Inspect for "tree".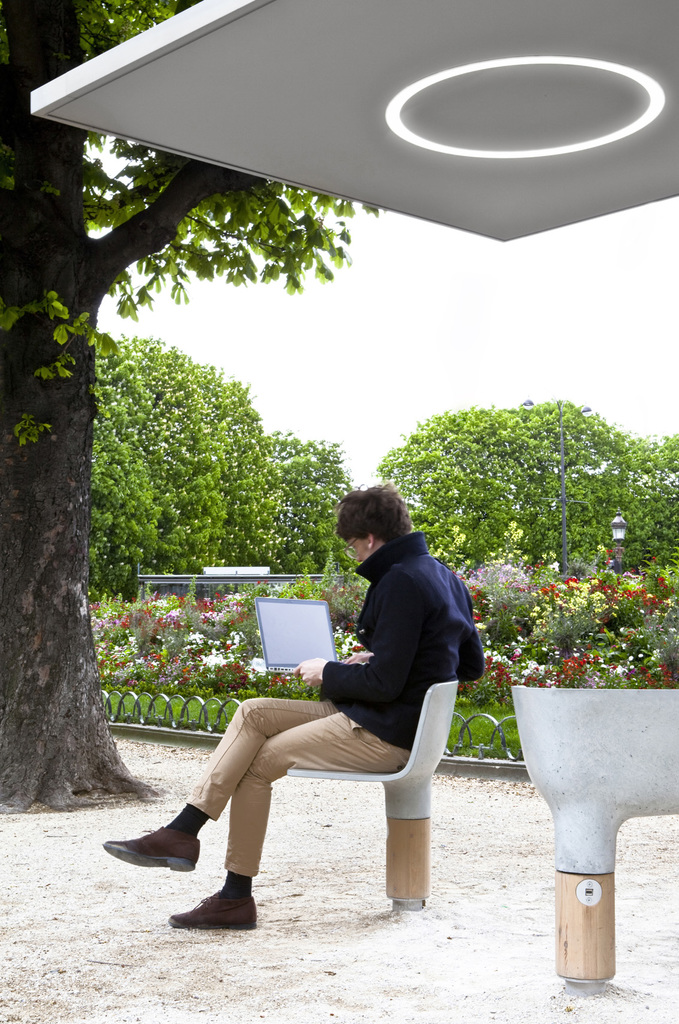
Inspection: BBox(363, 392, 678, 583).
